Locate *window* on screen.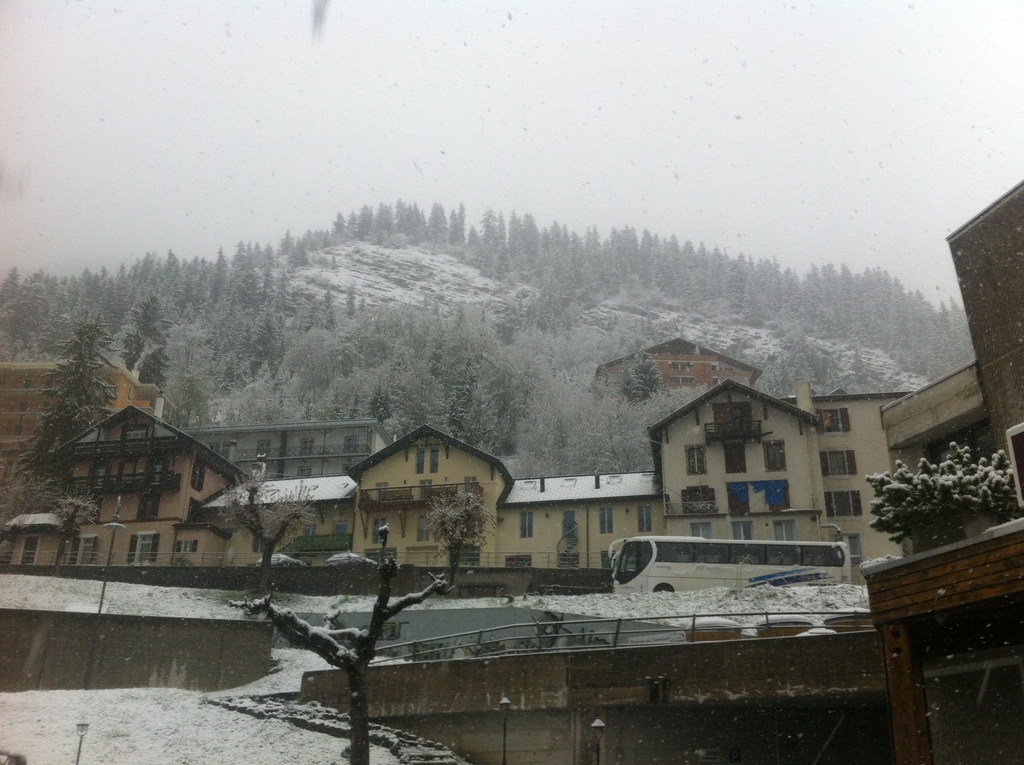
On screen at (x1=826, y1=494, x2=858, y2=513).
